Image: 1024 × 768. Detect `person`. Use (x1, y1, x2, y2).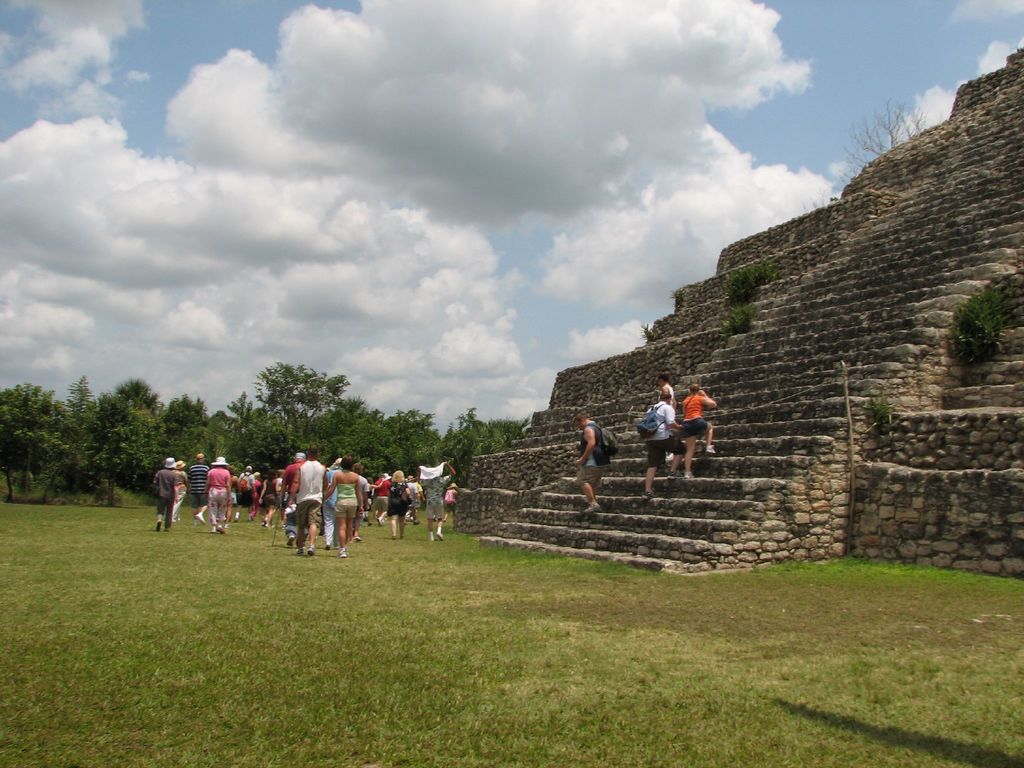
(636, 388, 680, 503).
